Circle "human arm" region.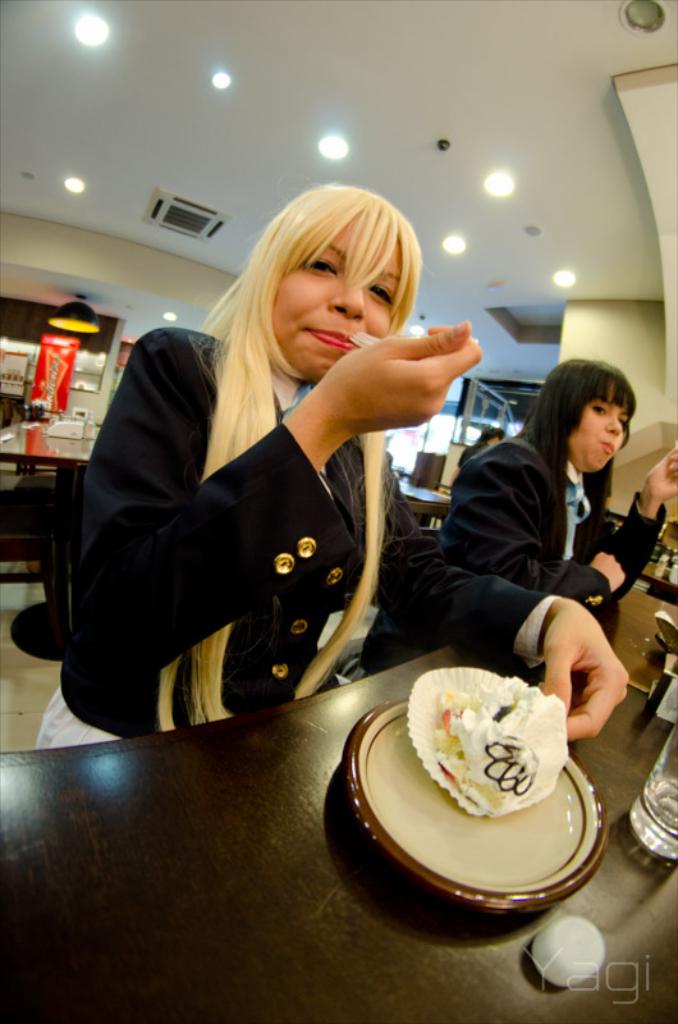
Region: [448, 463, 651, 628].
